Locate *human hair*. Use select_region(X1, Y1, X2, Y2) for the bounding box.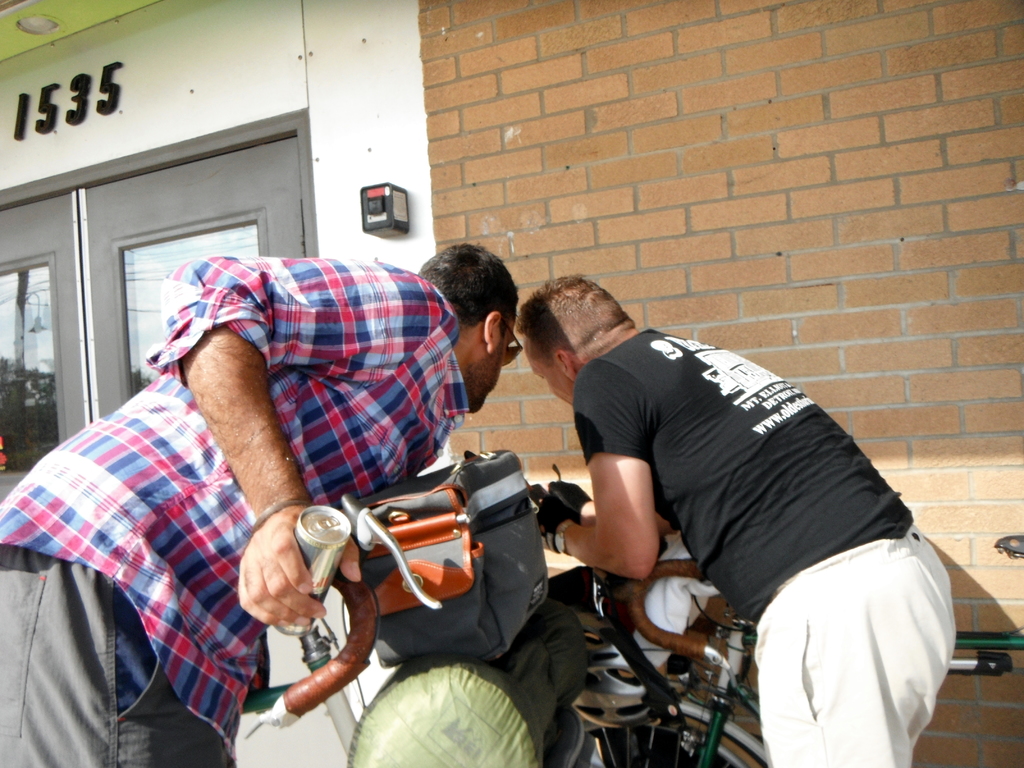
select_region(508, 270, 636, 371).
